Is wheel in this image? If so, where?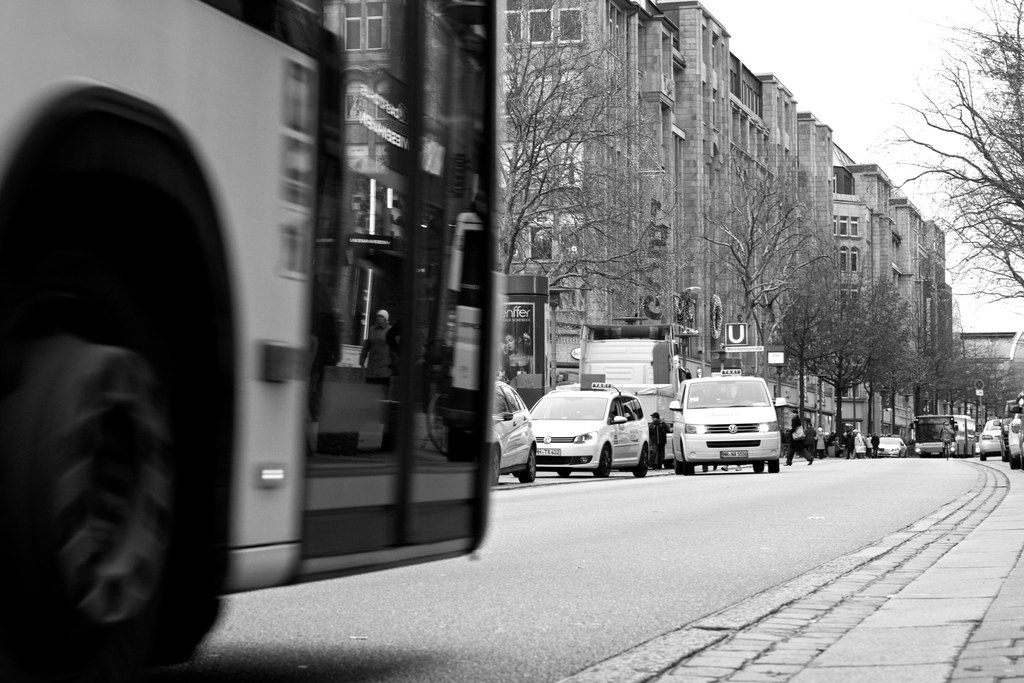
Yes, at (762, 458, 778, 477).
